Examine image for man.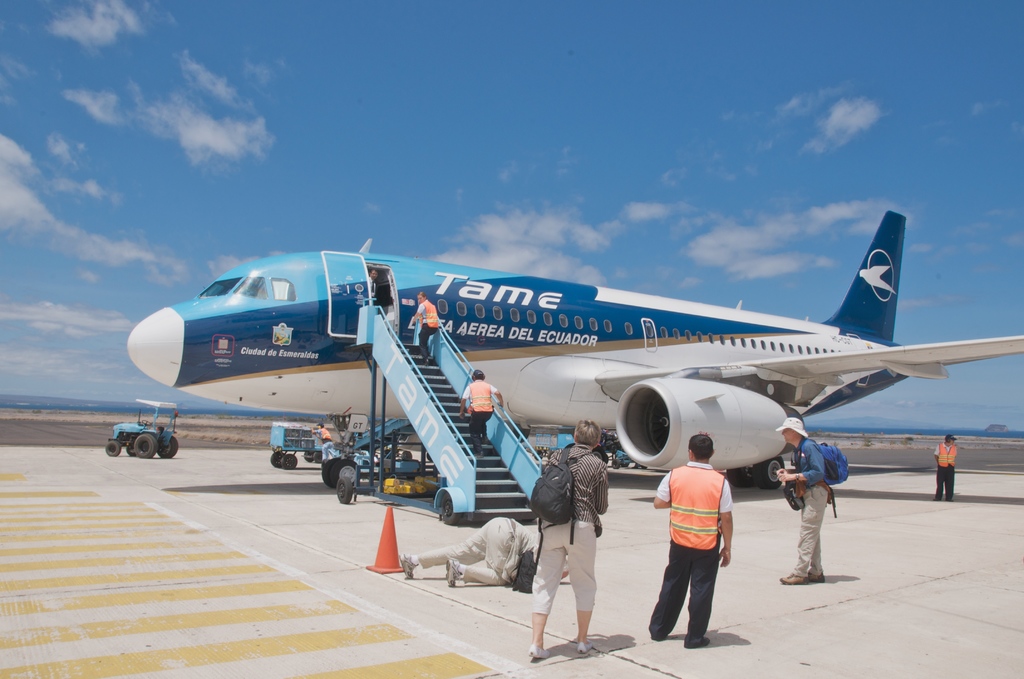
Examination result: select_region(932, 432, 959, 502).
